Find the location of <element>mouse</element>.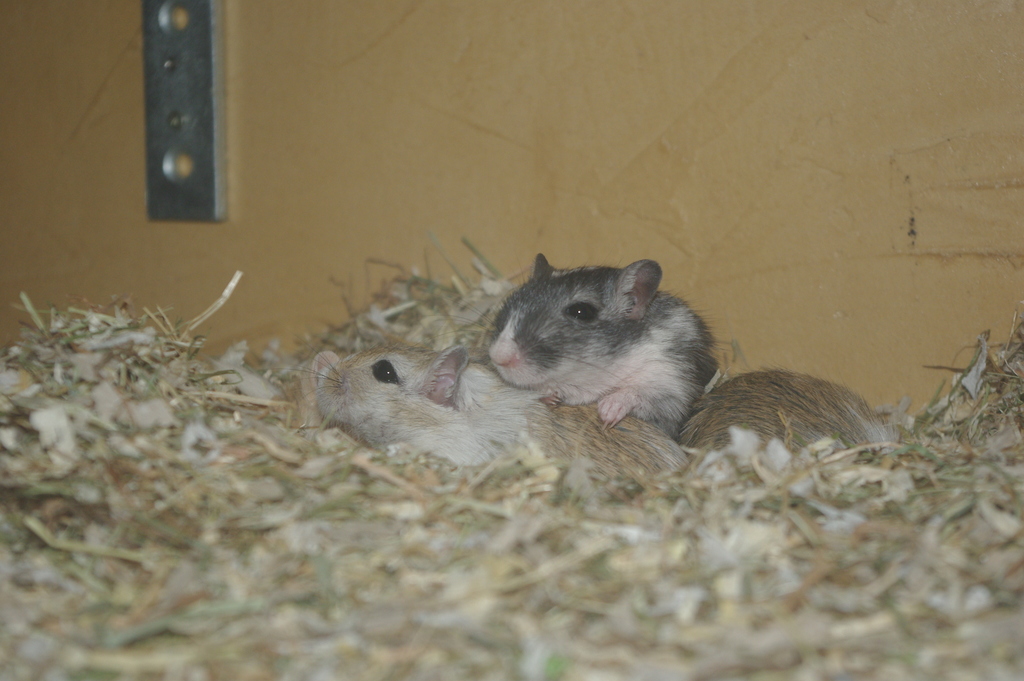
Location: <region>482, 247, 724, 435</region>.
